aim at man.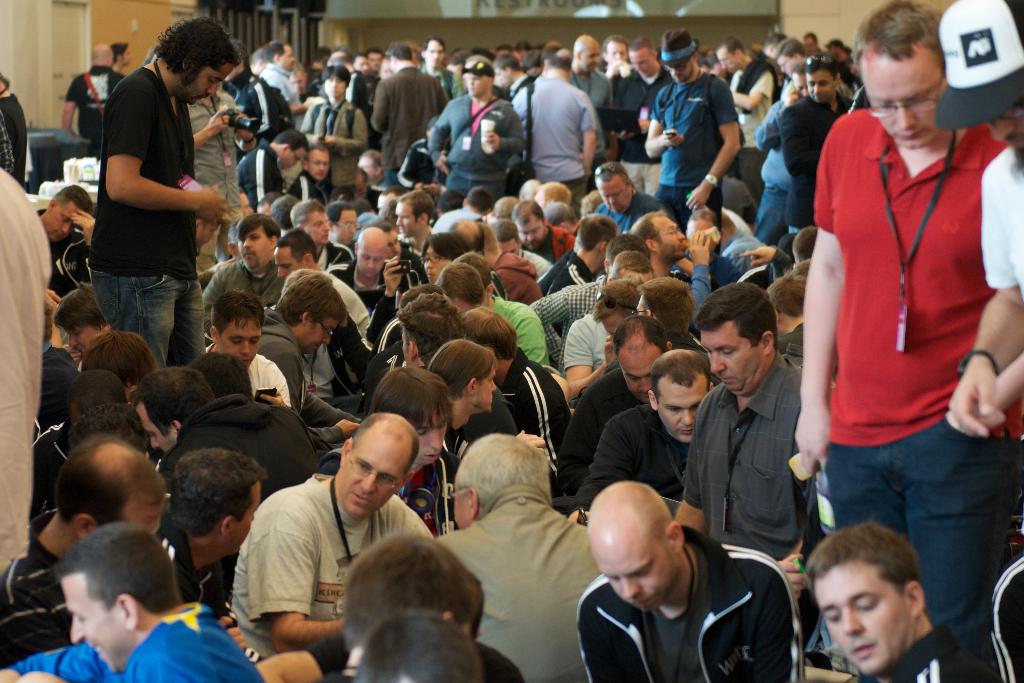
Aimed at [left=925, top=0, right=1023, bottom=443].
